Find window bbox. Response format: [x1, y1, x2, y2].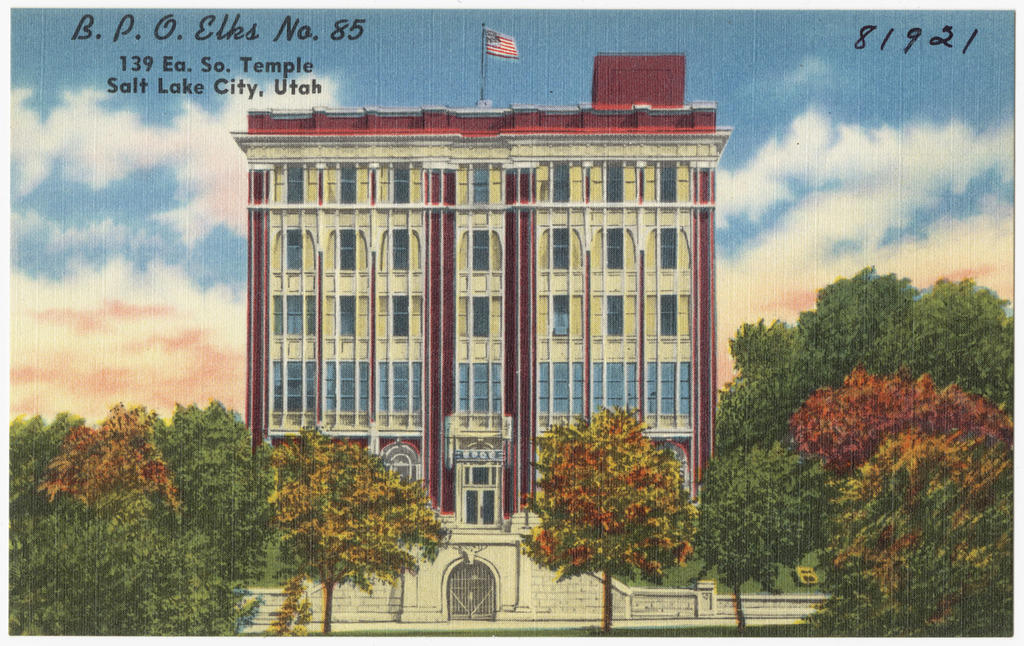
[537, 352, 594, 424].
